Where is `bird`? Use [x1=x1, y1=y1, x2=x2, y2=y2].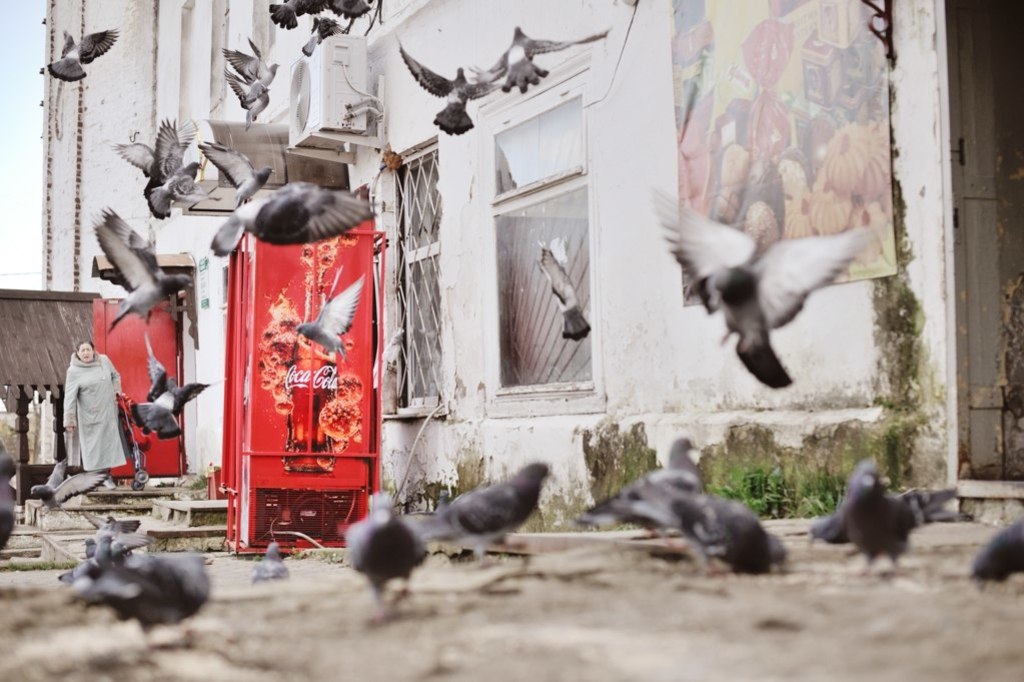
[x1=49, y1=533, x2=102, y2=583].
